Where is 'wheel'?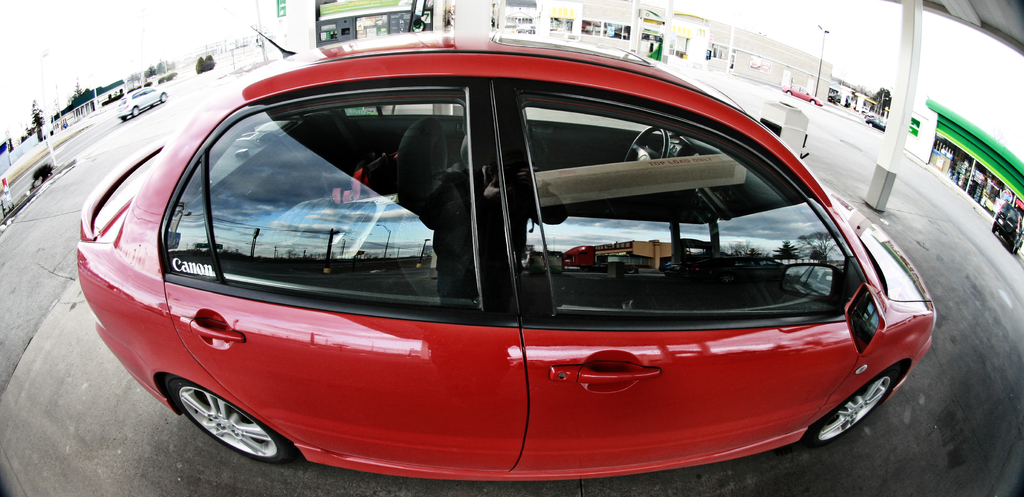
box(803, 364, 906, 453).
